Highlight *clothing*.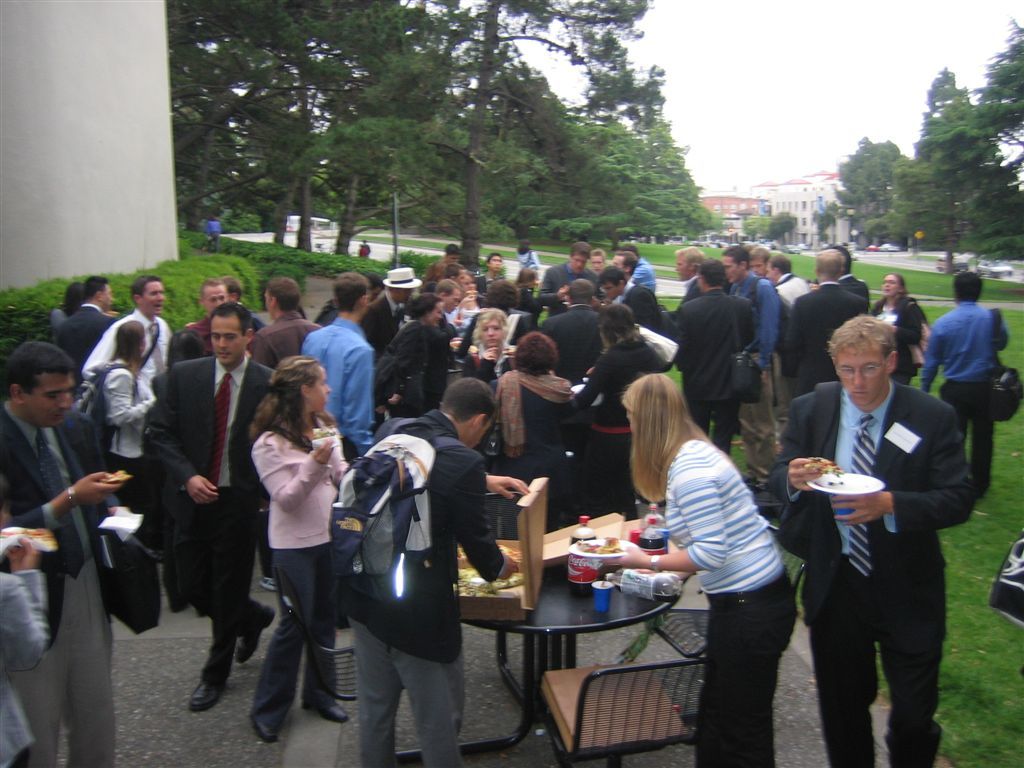
Highlighted region: (676,275,699,306).
